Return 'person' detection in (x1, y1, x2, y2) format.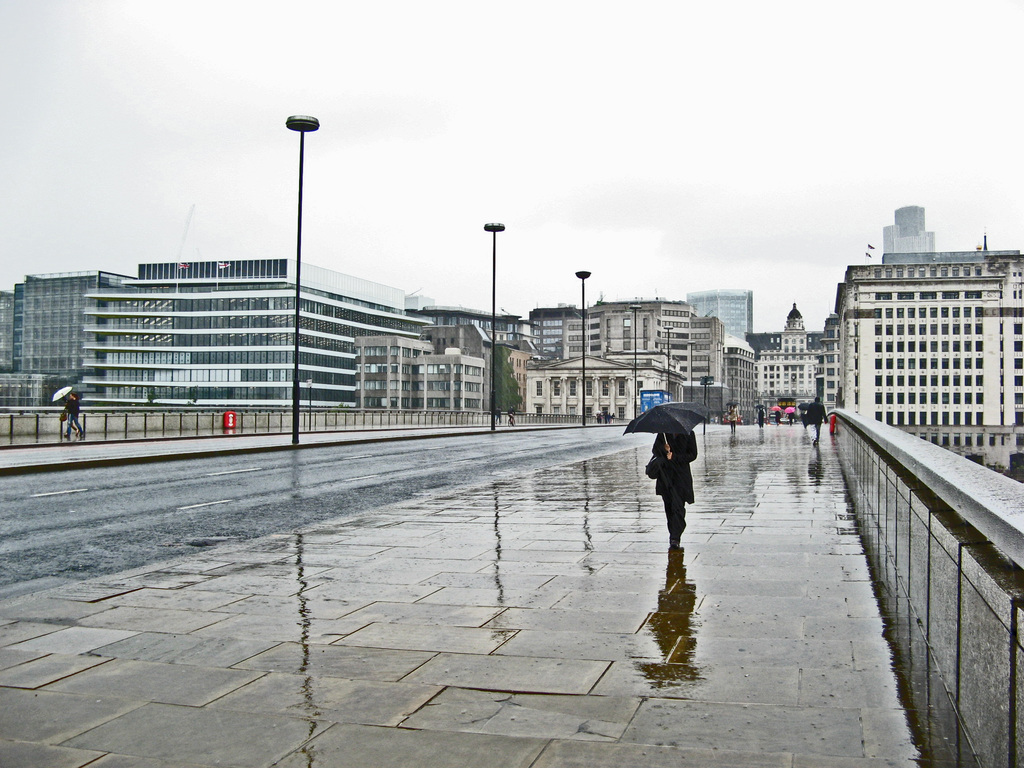
(773, 412, 781, 426).
